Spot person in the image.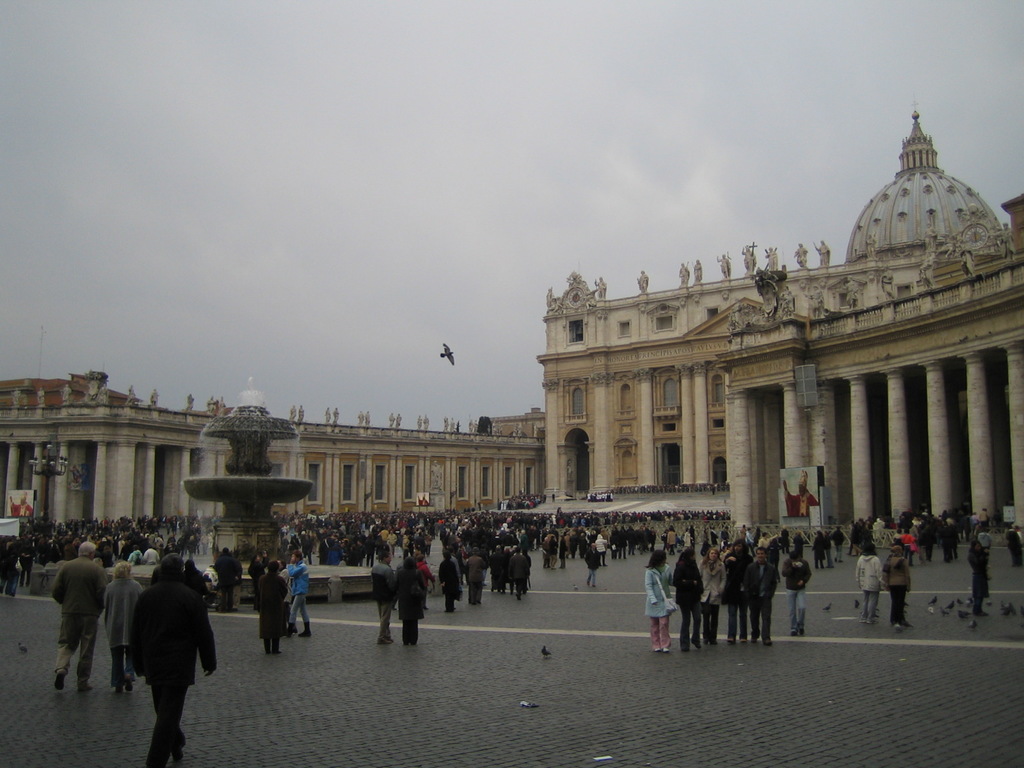
person found at (257,559,283,655).
